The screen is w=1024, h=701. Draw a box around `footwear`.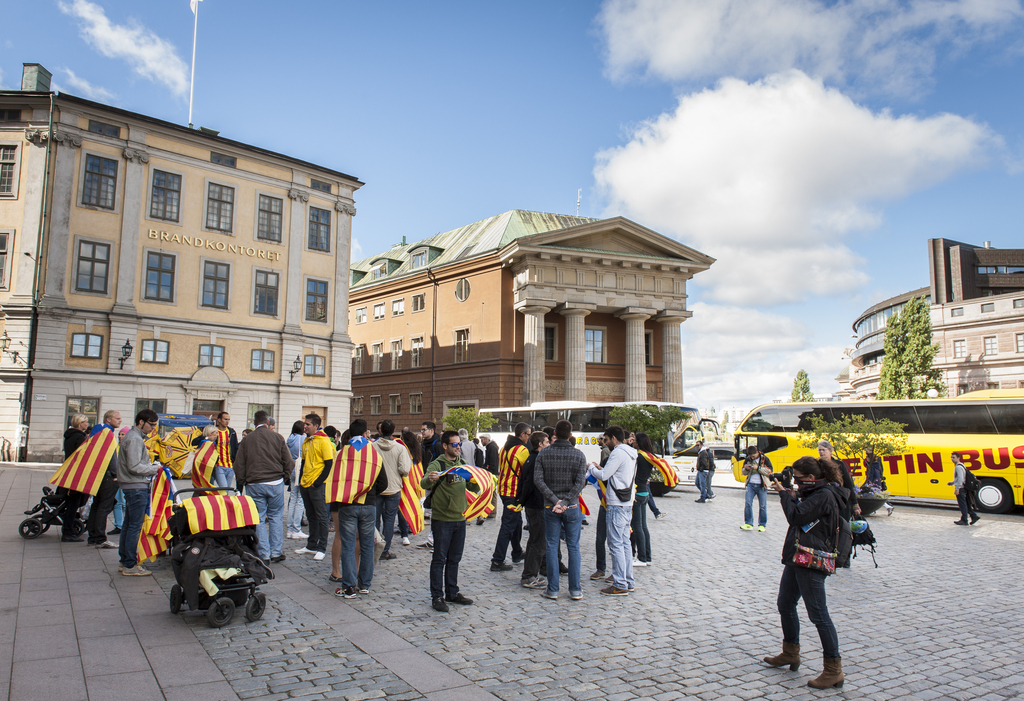
{"x1": 954, "y1": 518, "x2": 968, "y2": 526}.
